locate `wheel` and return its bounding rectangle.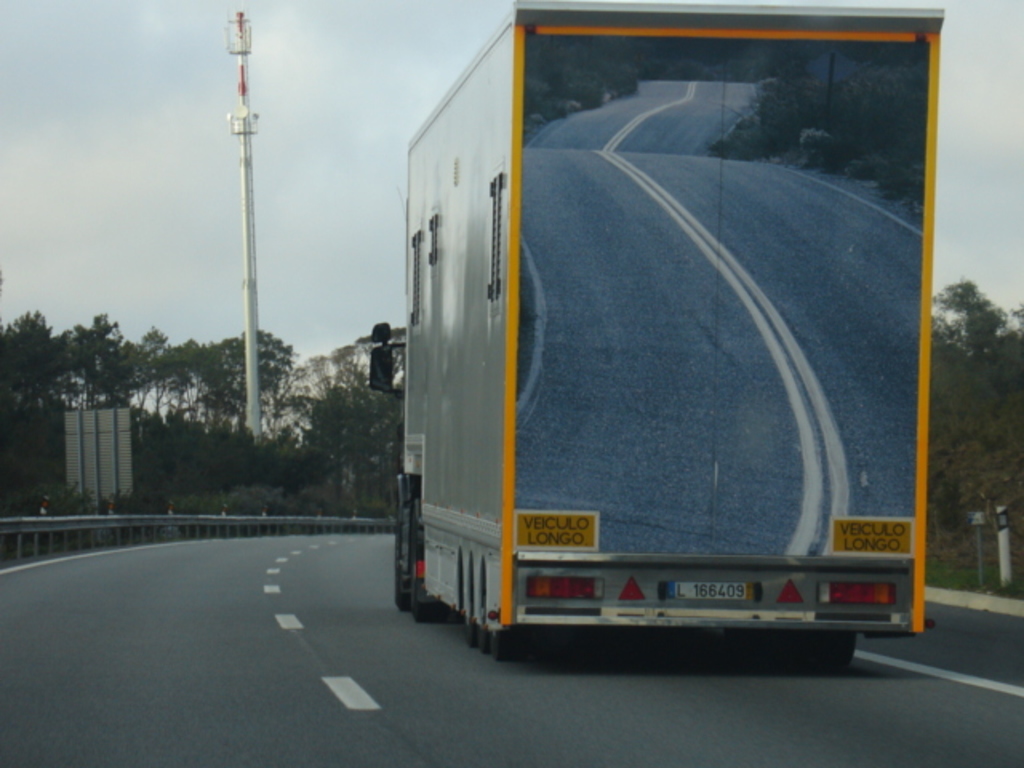
locate(496, 632, 522, 661).
